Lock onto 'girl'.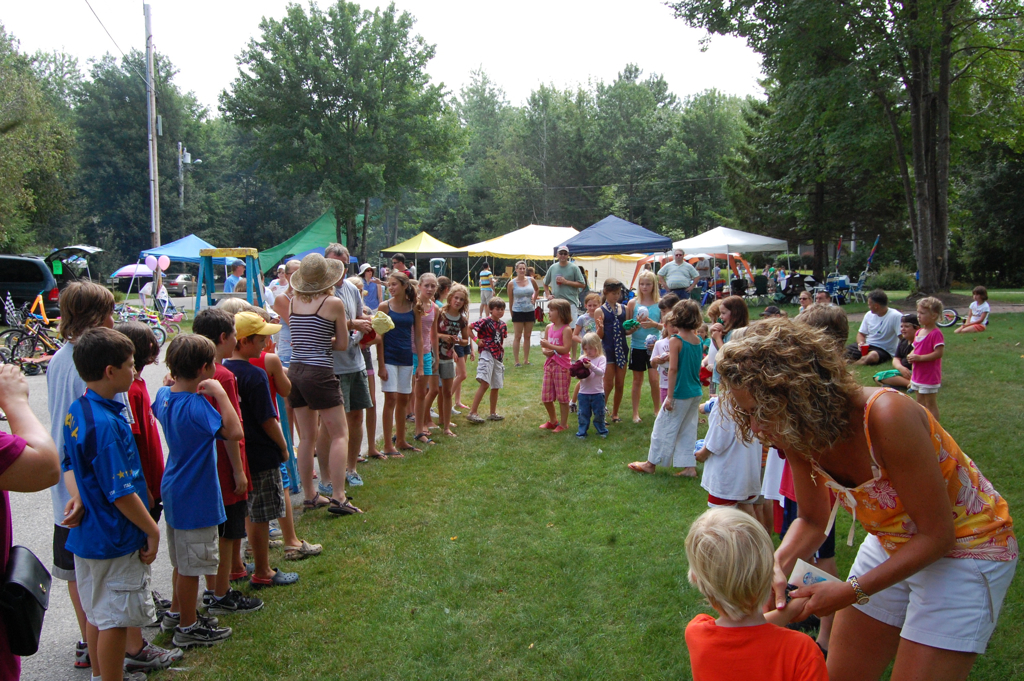
Locked: region(626, 270, 665, 426).
